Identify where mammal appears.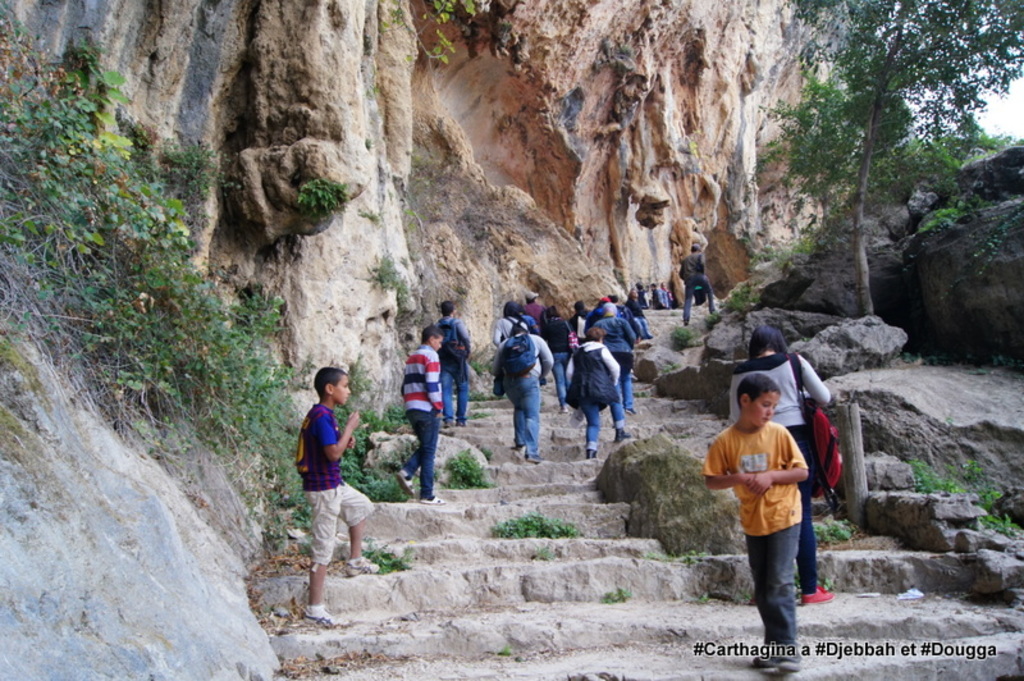
Appears at (636,282,648,308).
